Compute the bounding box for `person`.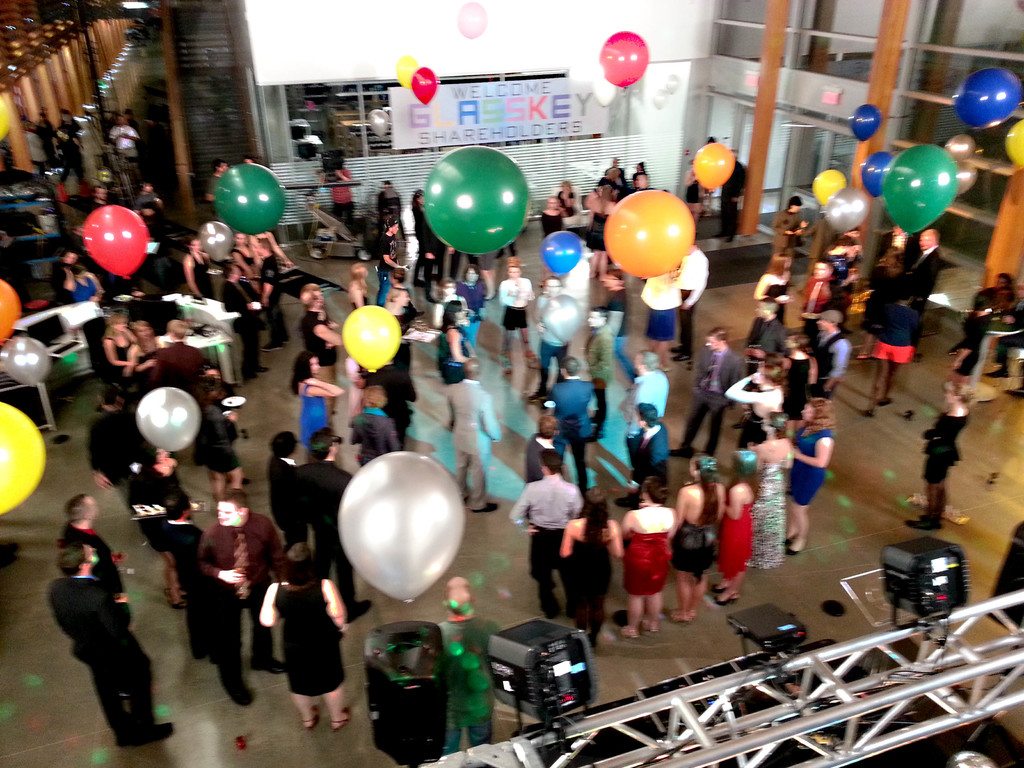
349/380/396/463.
